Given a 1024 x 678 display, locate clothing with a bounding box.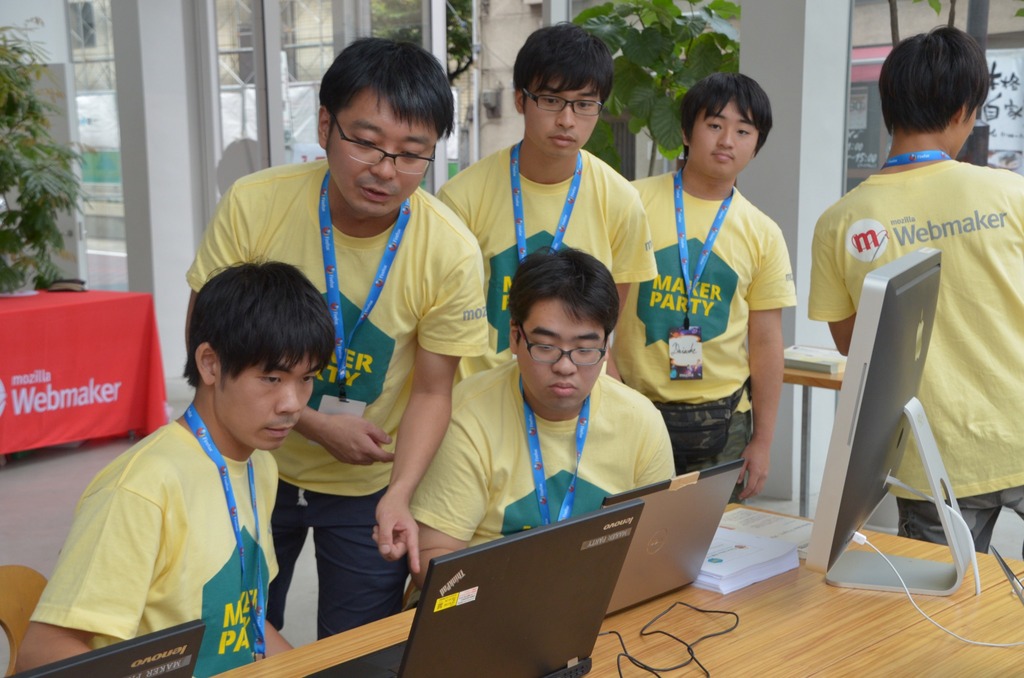
Located: <region>262, 483, 416, 641</region>.
